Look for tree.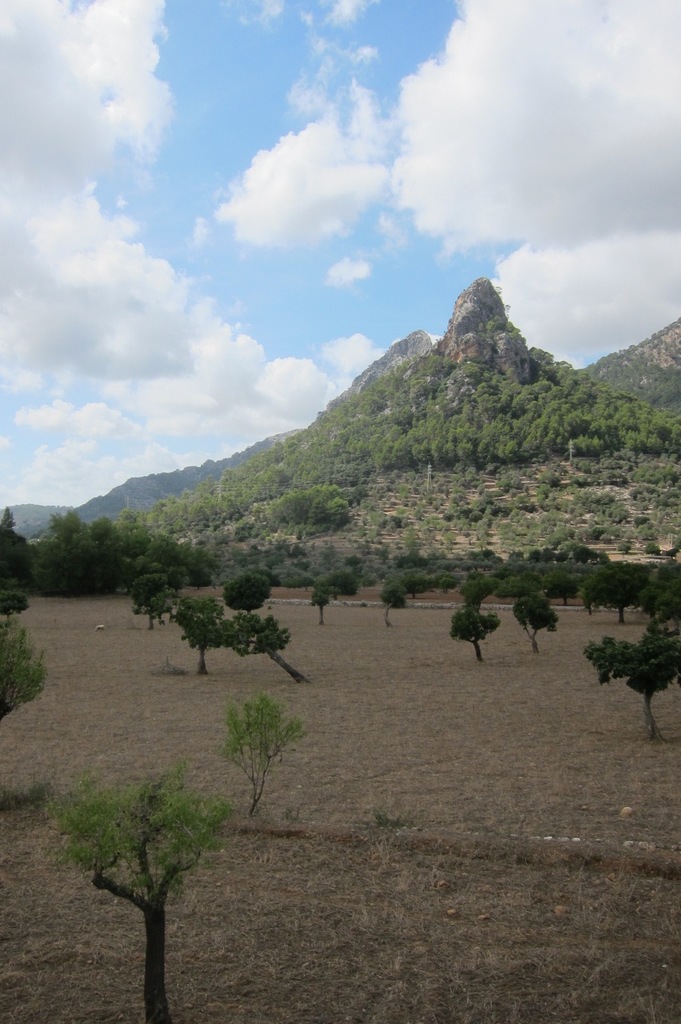
Found: [x1=132, y1=573, x2=173, y2=632].
